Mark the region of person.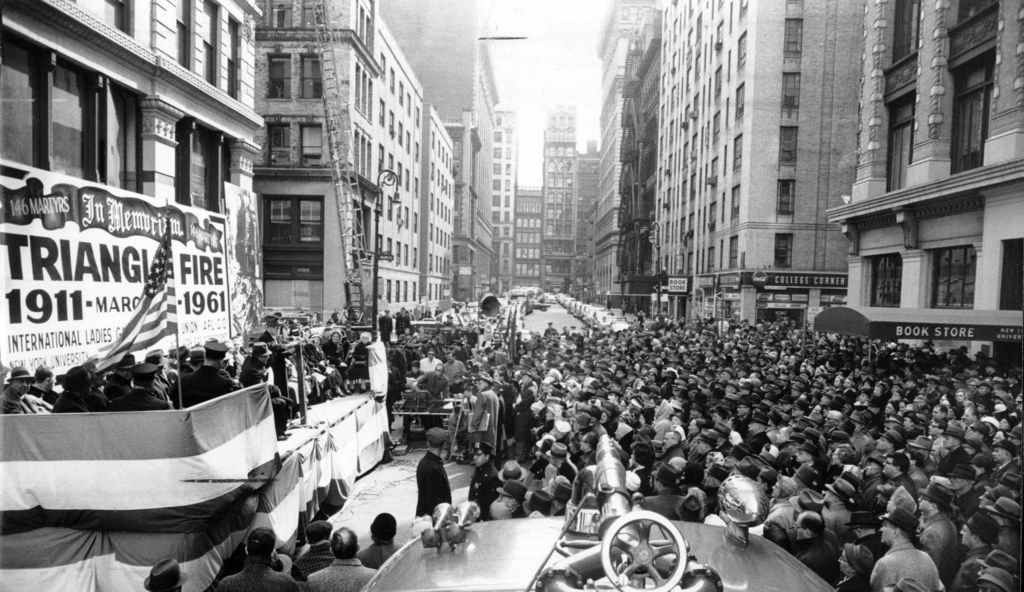
Region: 879 452 907 503.
